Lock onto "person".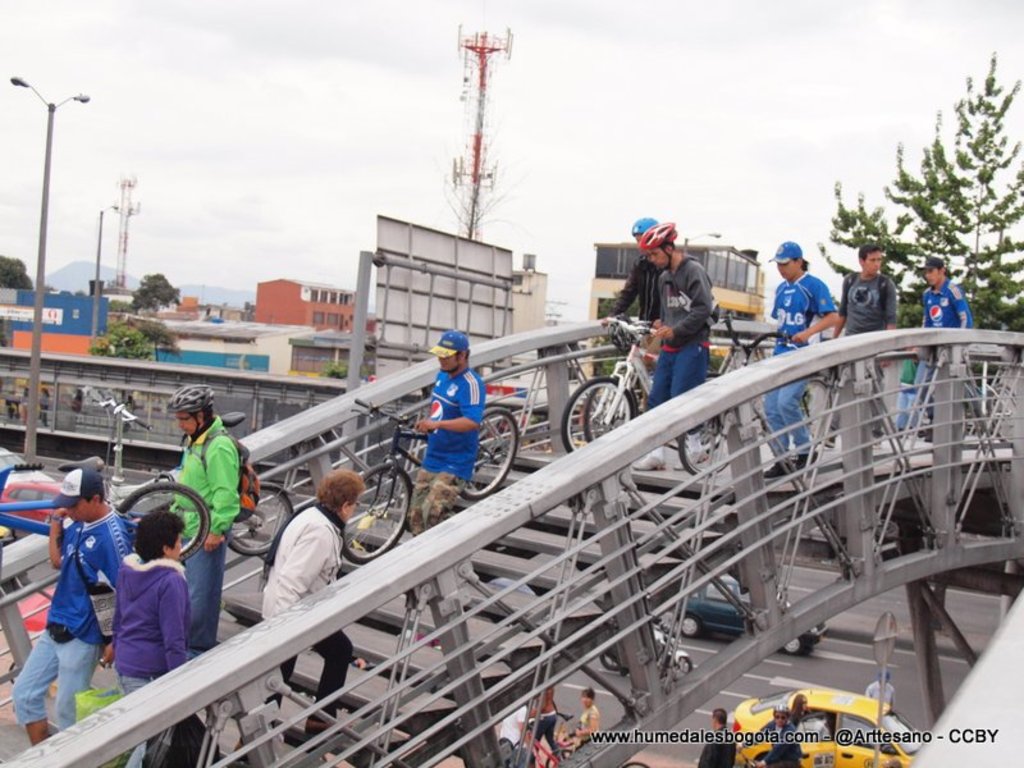
Locked: x1=791 y1=687 x2=808 y2=724.
